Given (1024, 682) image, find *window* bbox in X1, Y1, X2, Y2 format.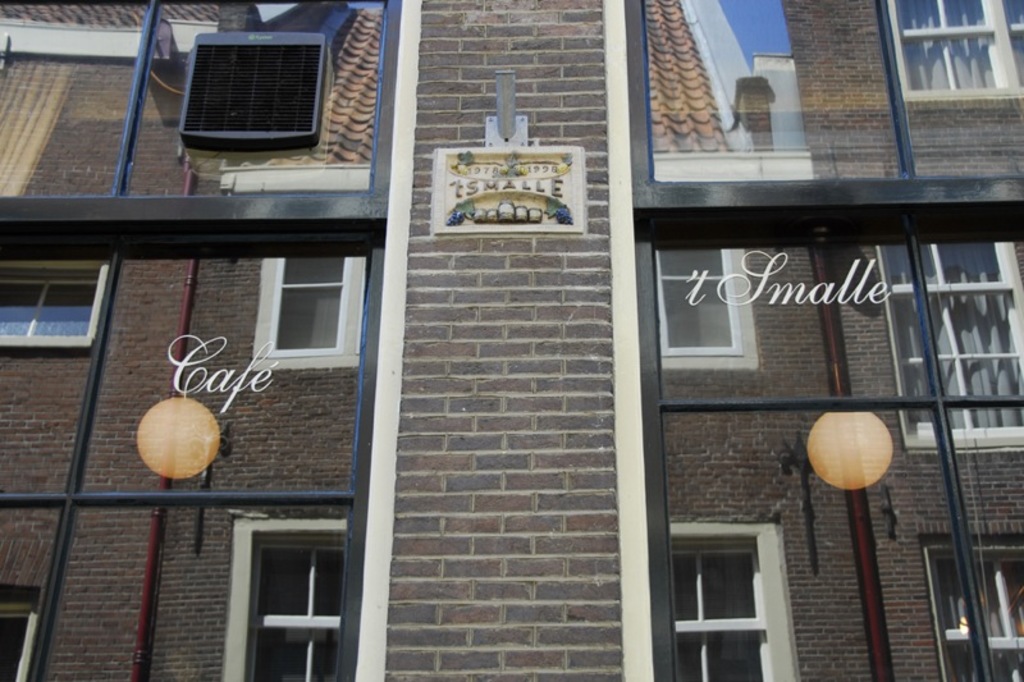
658, 243, 756, 367.
